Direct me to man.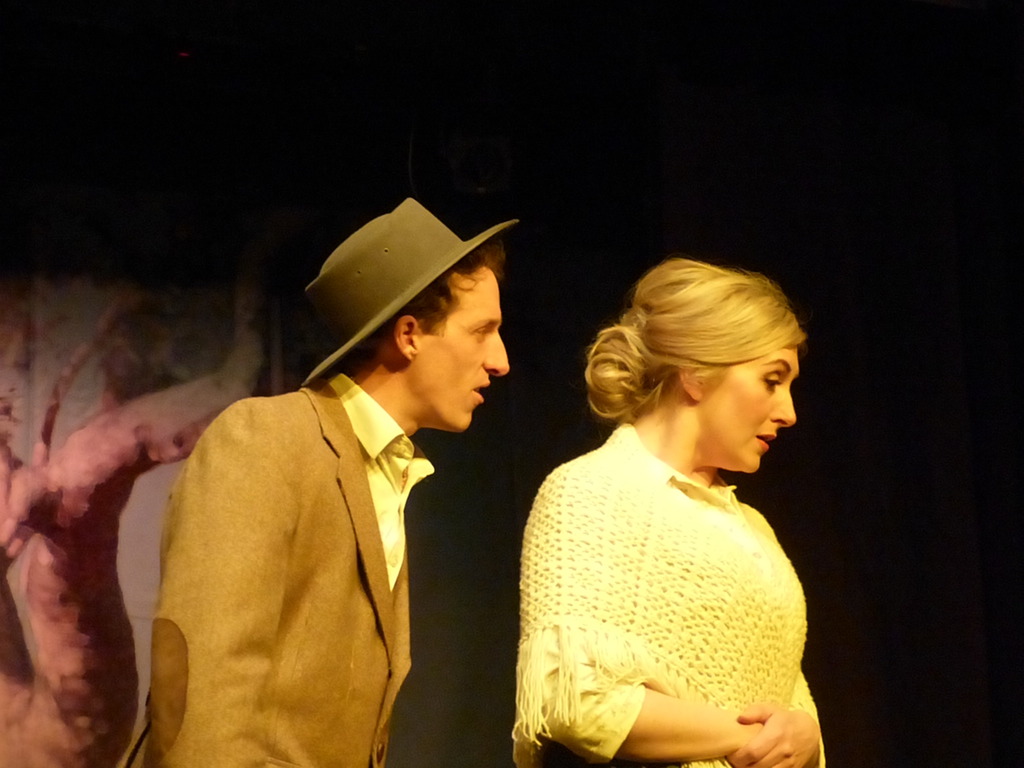
Direction: [131,196,556,761].
